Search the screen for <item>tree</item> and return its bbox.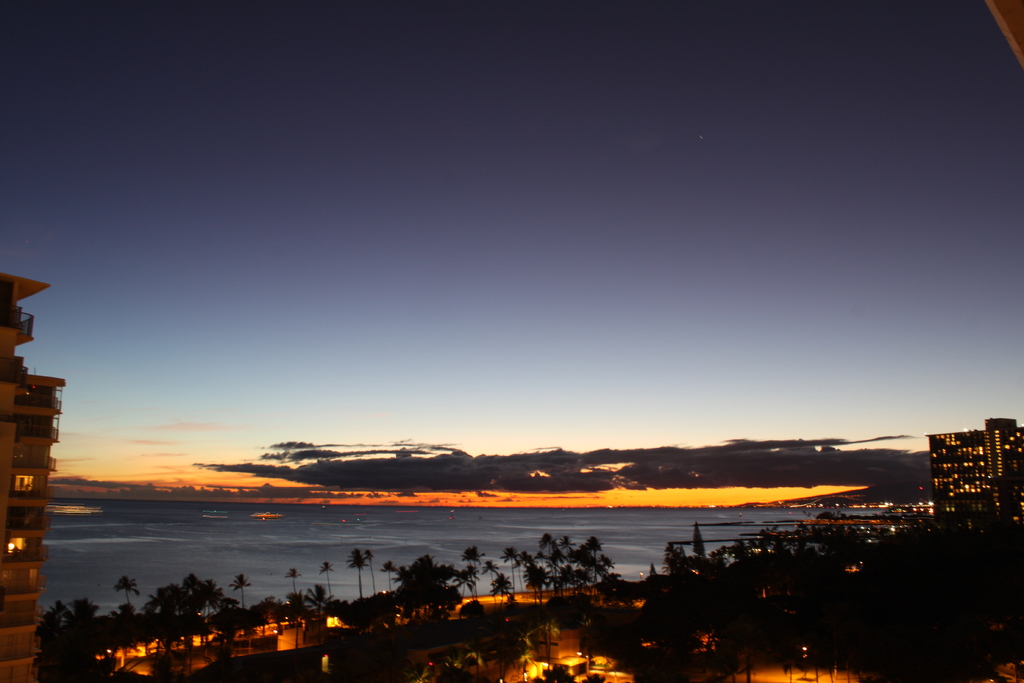
Found: <bbox>70, 600, 102, 629</bbox>.
